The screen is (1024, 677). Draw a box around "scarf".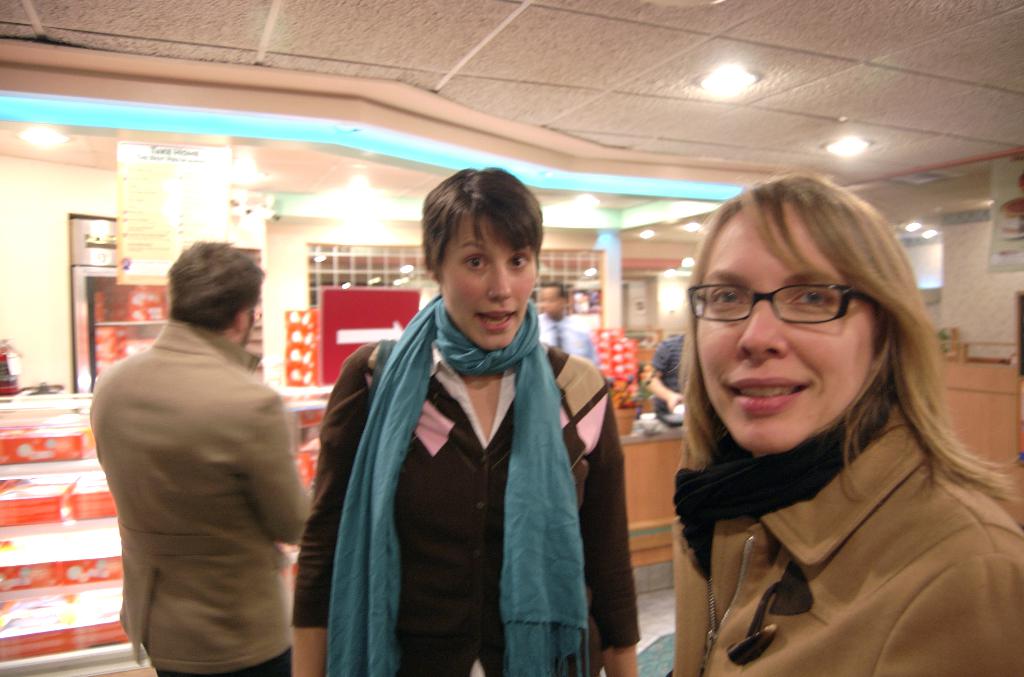
(left=320, top=259, right=607, bottom=676).
